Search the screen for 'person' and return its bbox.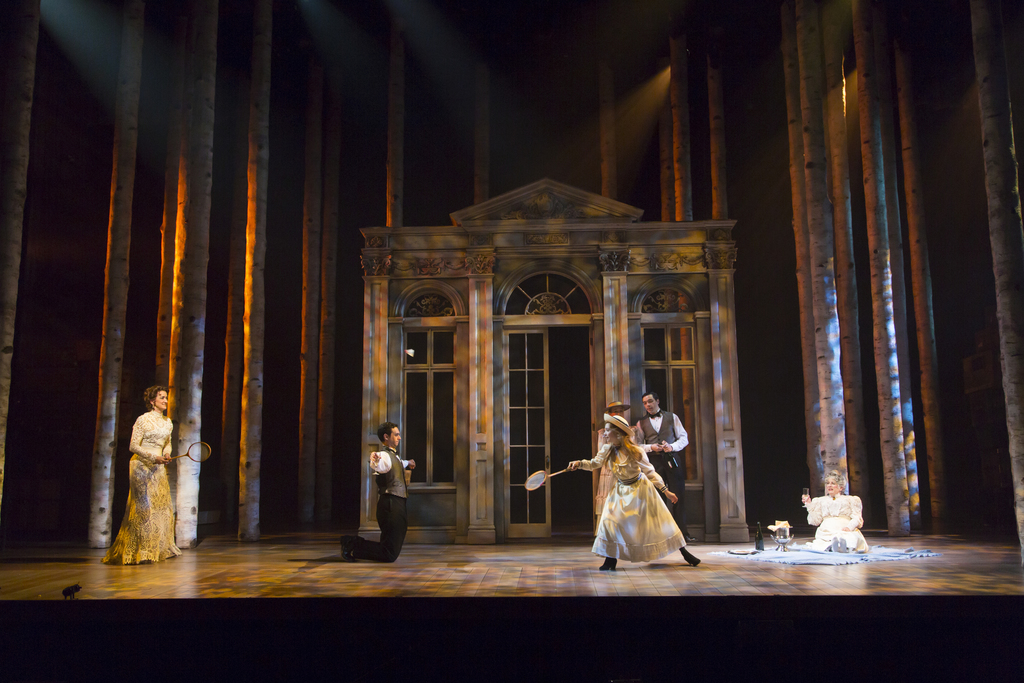
Found: bbox=(803, 474, 868, 550).
